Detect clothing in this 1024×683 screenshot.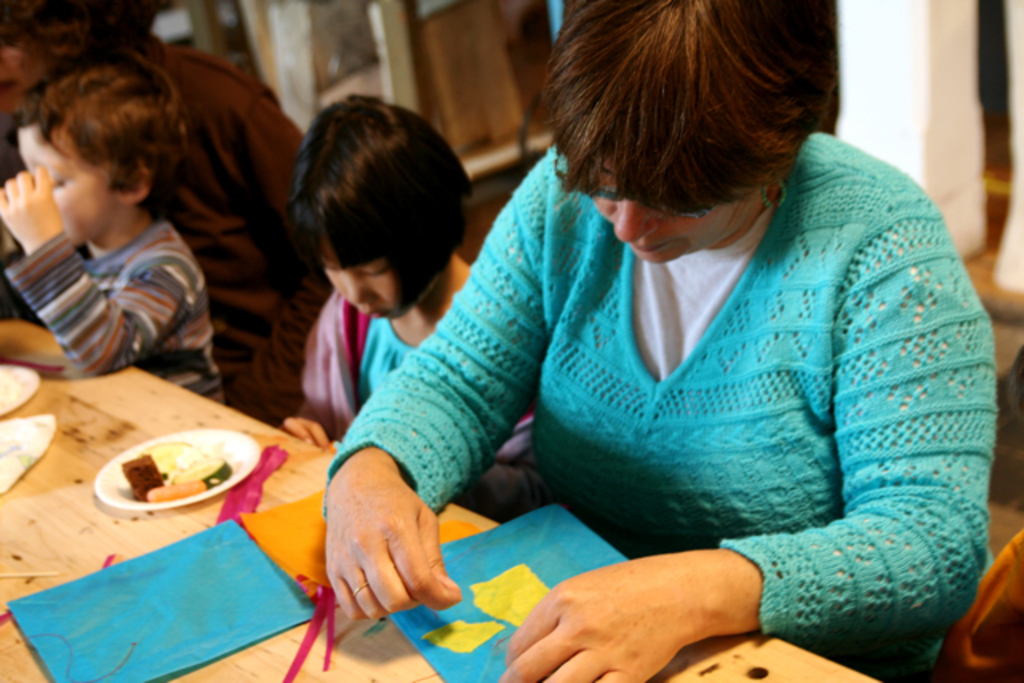
Detection: [304, 286, 547, 518].
